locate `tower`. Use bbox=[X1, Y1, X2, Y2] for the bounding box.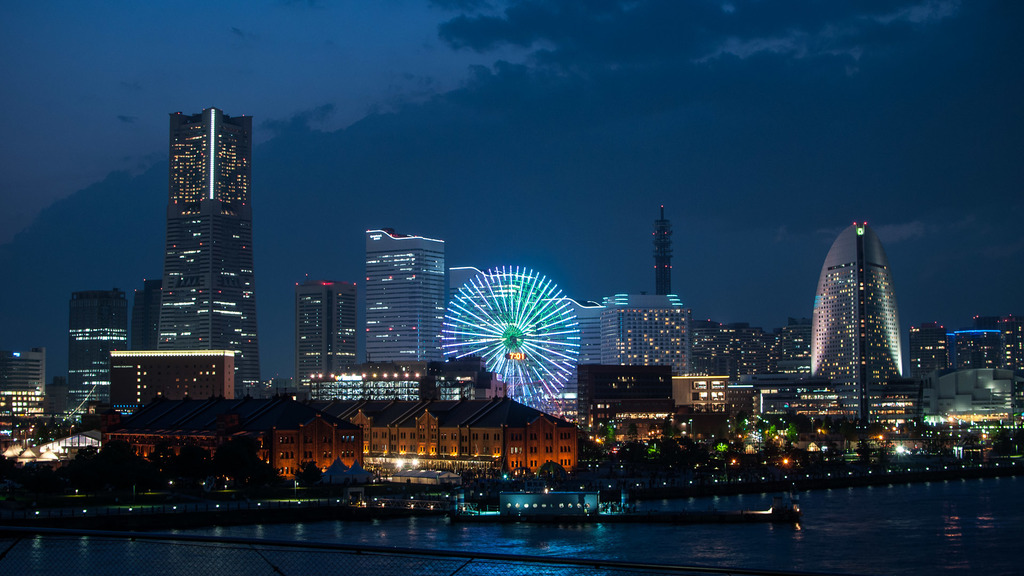
bbox=[161, 106, 252, 404].
